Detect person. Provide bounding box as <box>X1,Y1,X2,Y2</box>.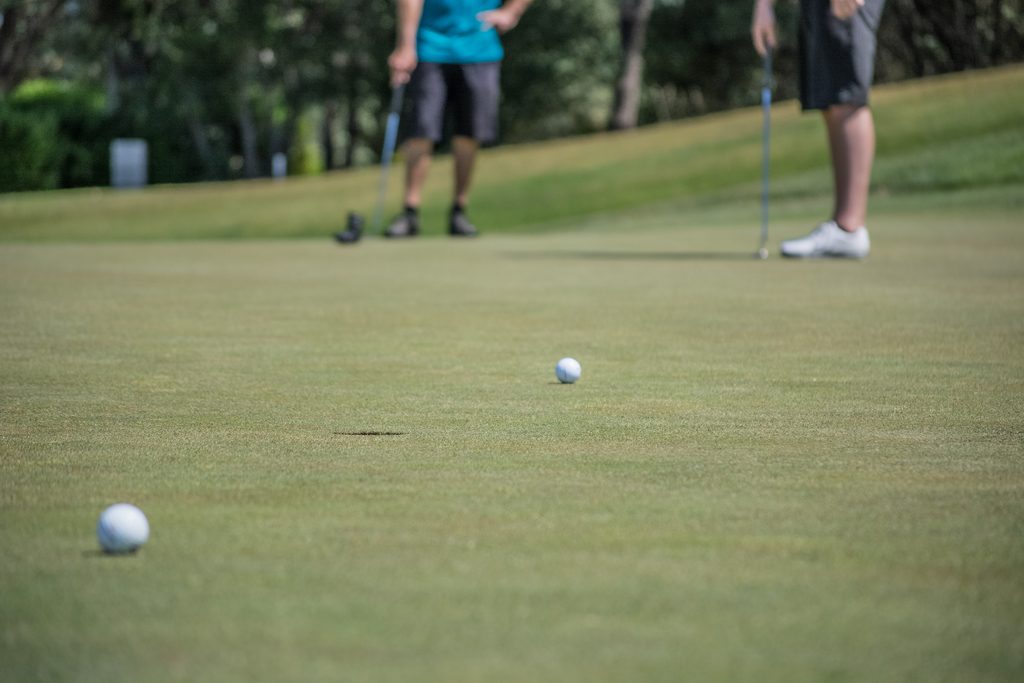
<box>383,0,508,252</box>.
